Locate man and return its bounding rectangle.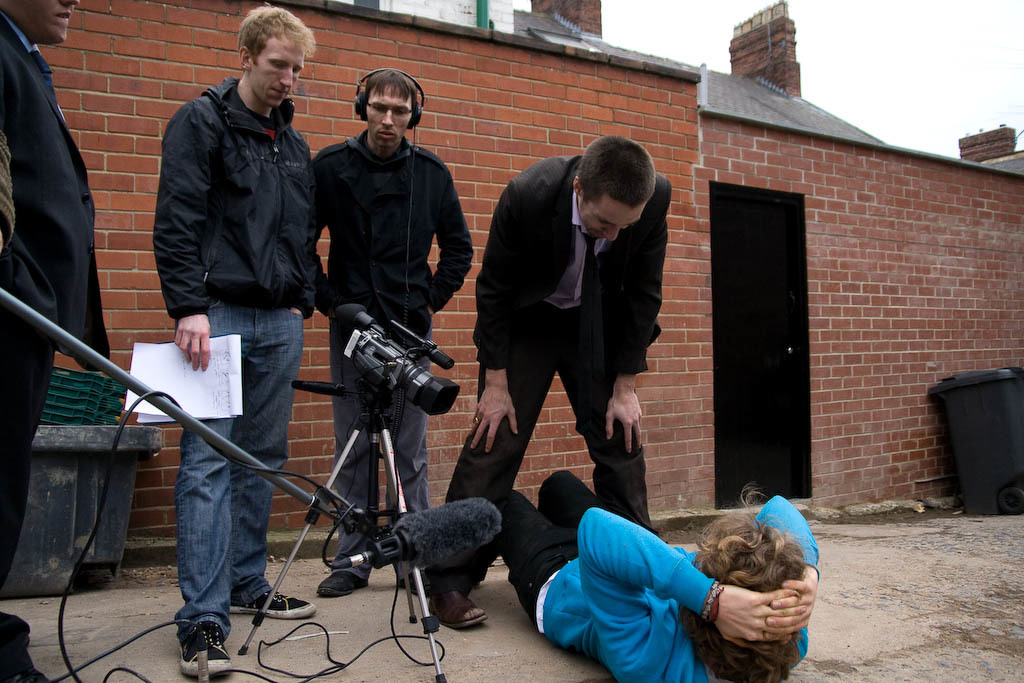
[left=441, top=131, right=678, bottom=635].
